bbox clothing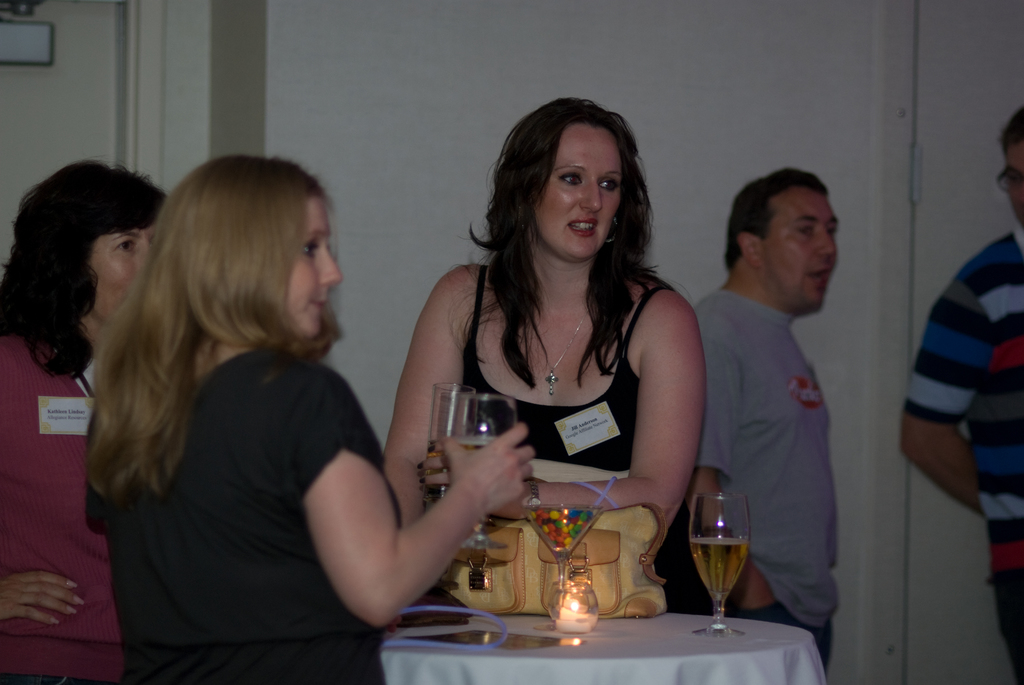
pyautogui.locateOnScreen(900, 223, 1023, 684)
